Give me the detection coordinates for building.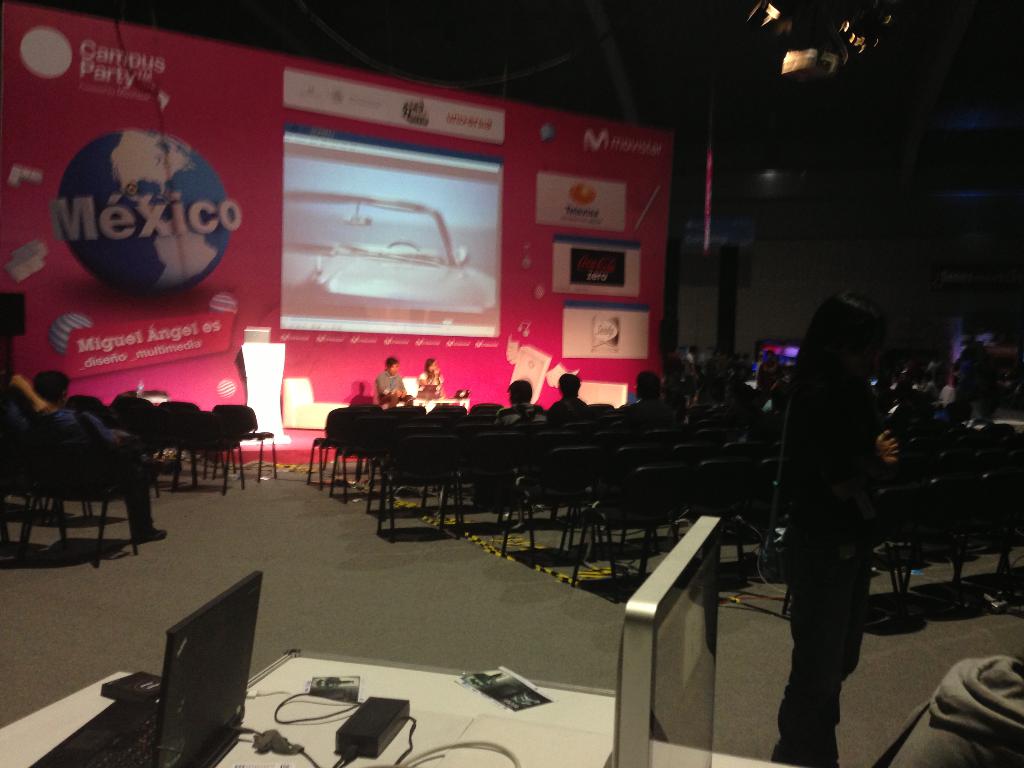
[x1=0, y1=0, x2=1023, y2=767].
